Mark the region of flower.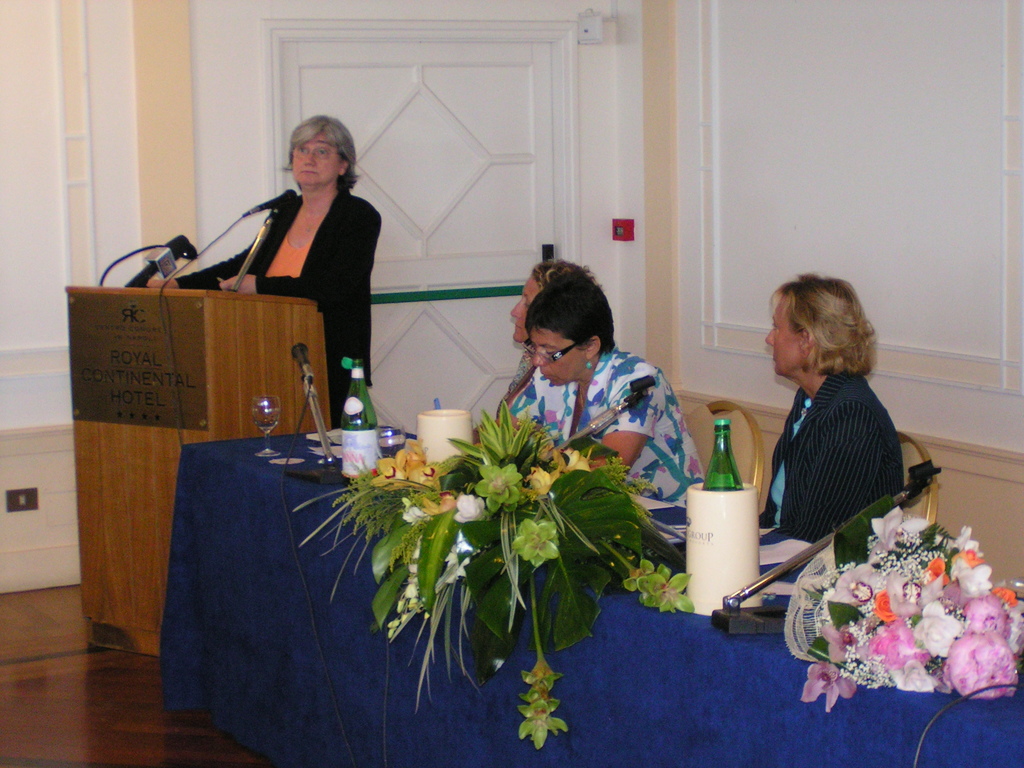
Region: (left=915, top=601, right=961, bottom=655).
